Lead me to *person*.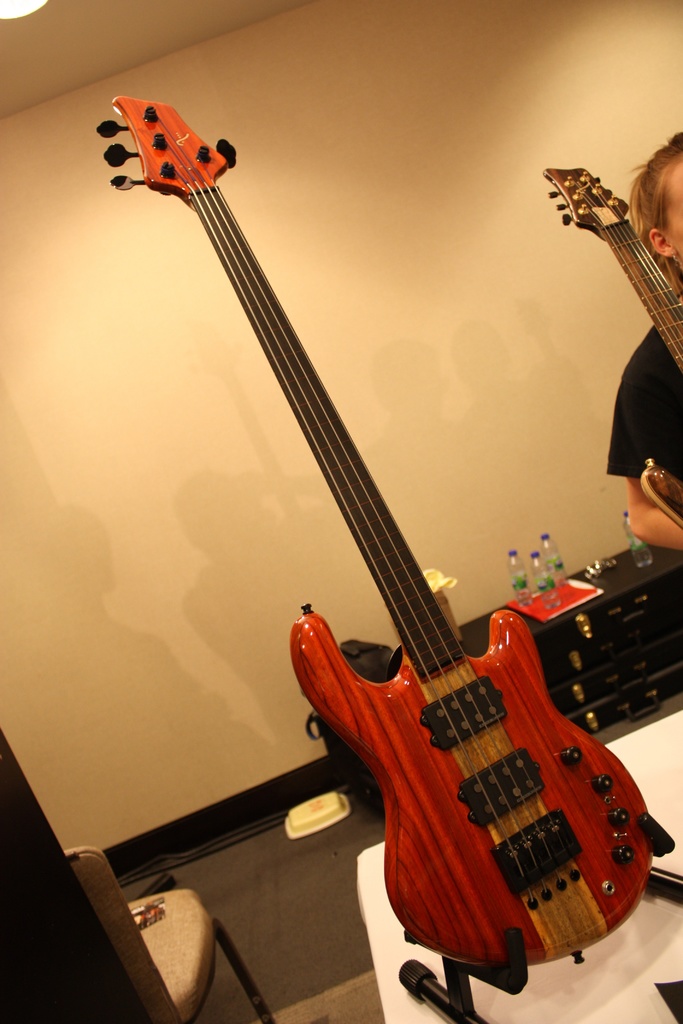
Lead to <bbox>605, 130, 682, 551</bbox>.
